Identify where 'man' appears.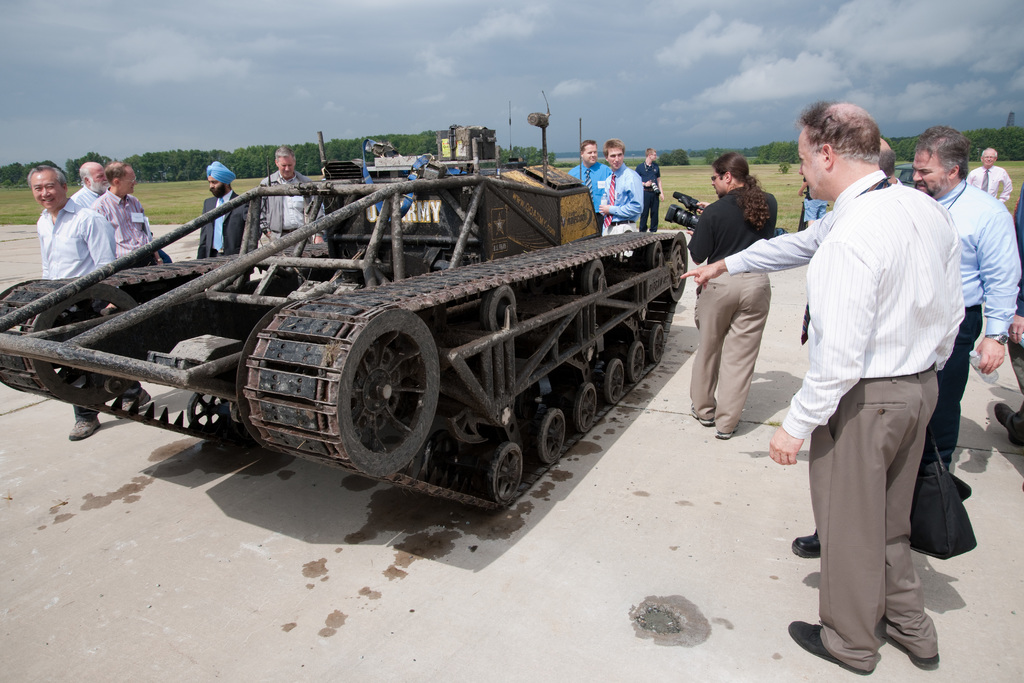
Appears at [90, 156, 168, 265].
